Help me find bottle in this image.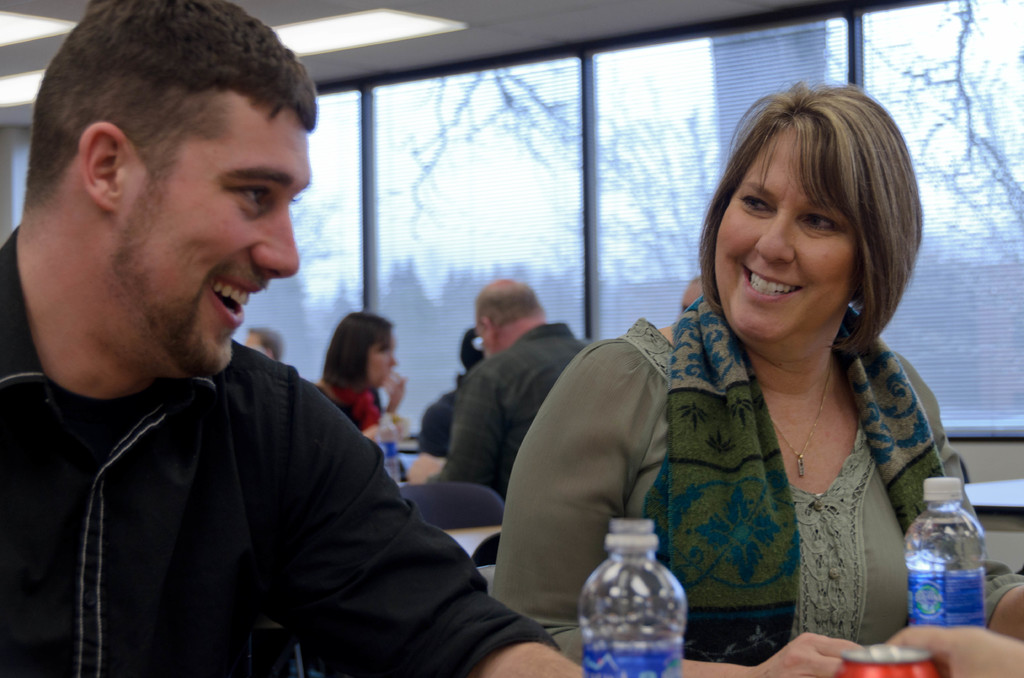
Found it: Rect(894, 465, 1020, 675).
